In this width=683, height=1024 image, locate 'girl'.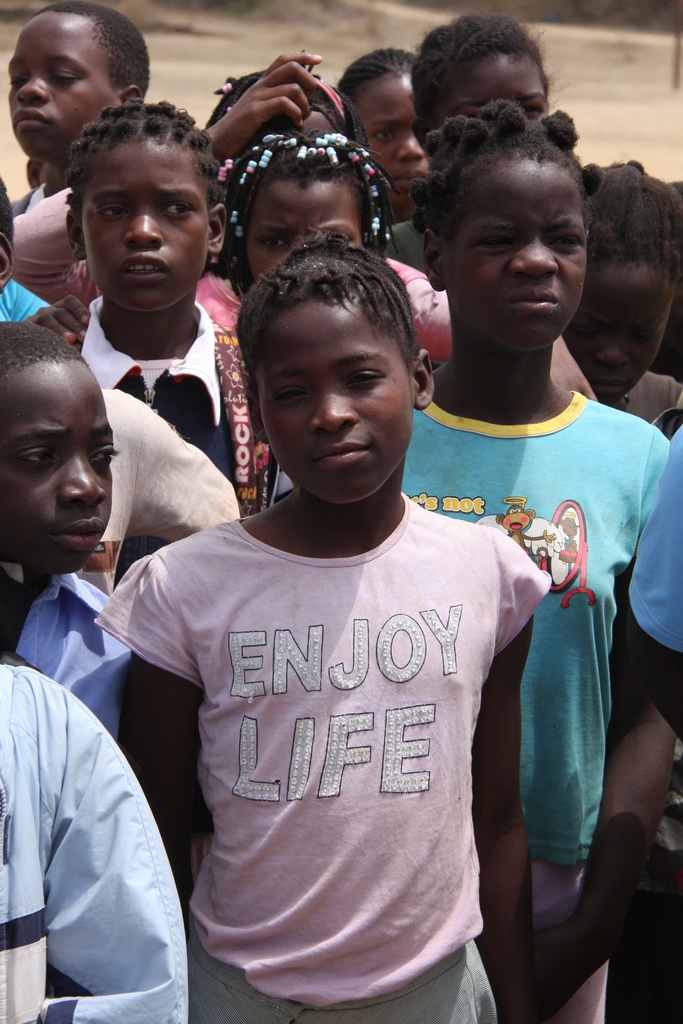
Bounding box: [26,122,396,344].
